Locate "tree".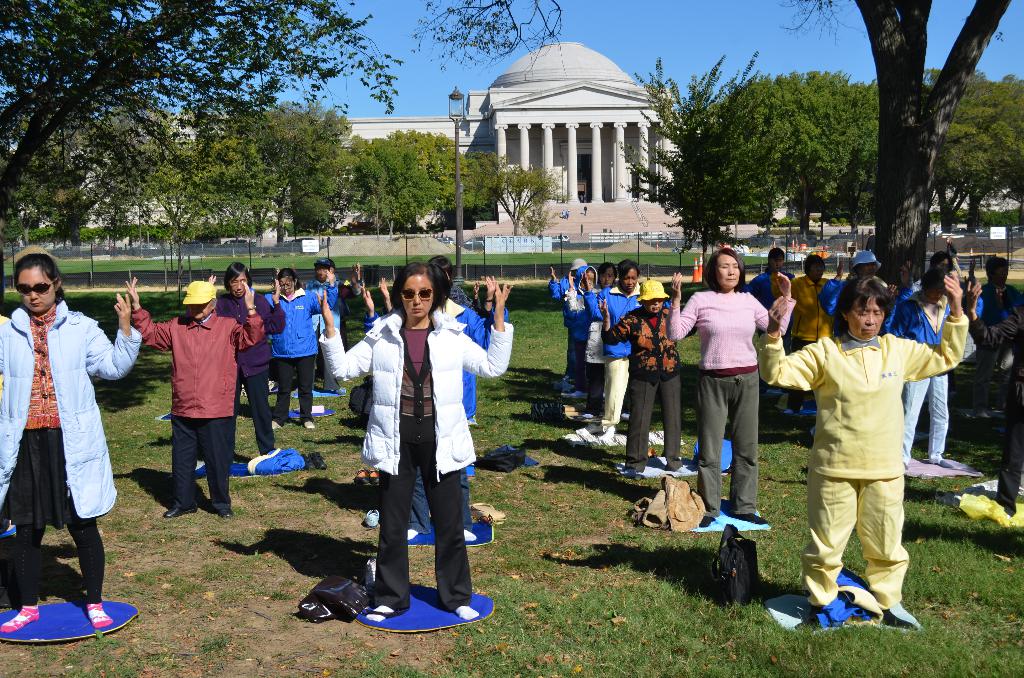
Bounding box: <region>348, 146, 441, 242</region>.
